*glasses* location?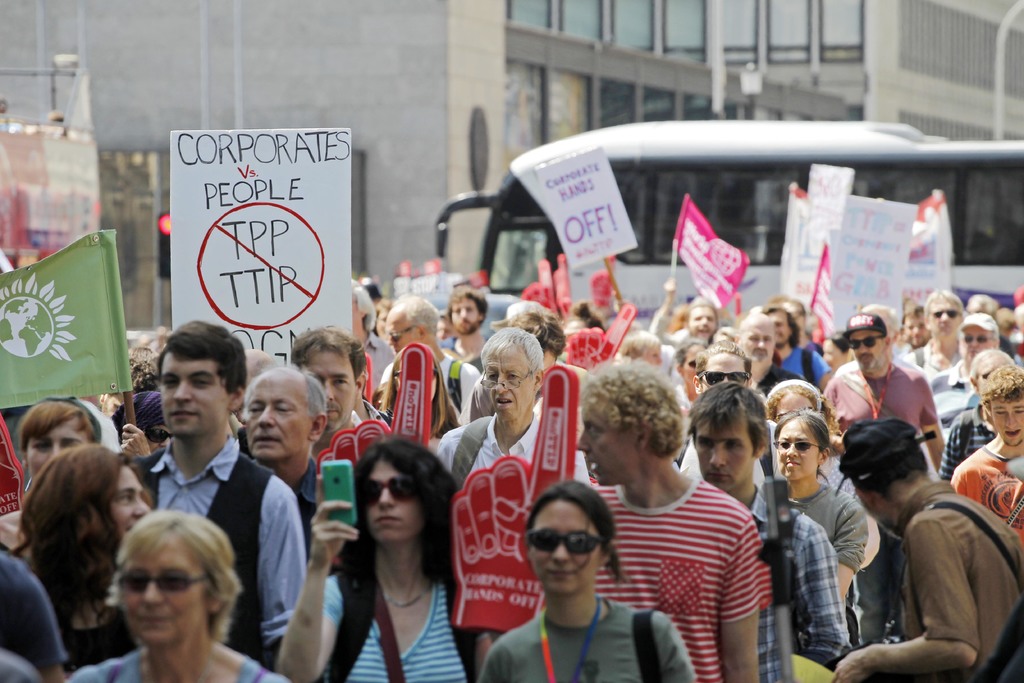
select_region(845, 334, 882, 355)
